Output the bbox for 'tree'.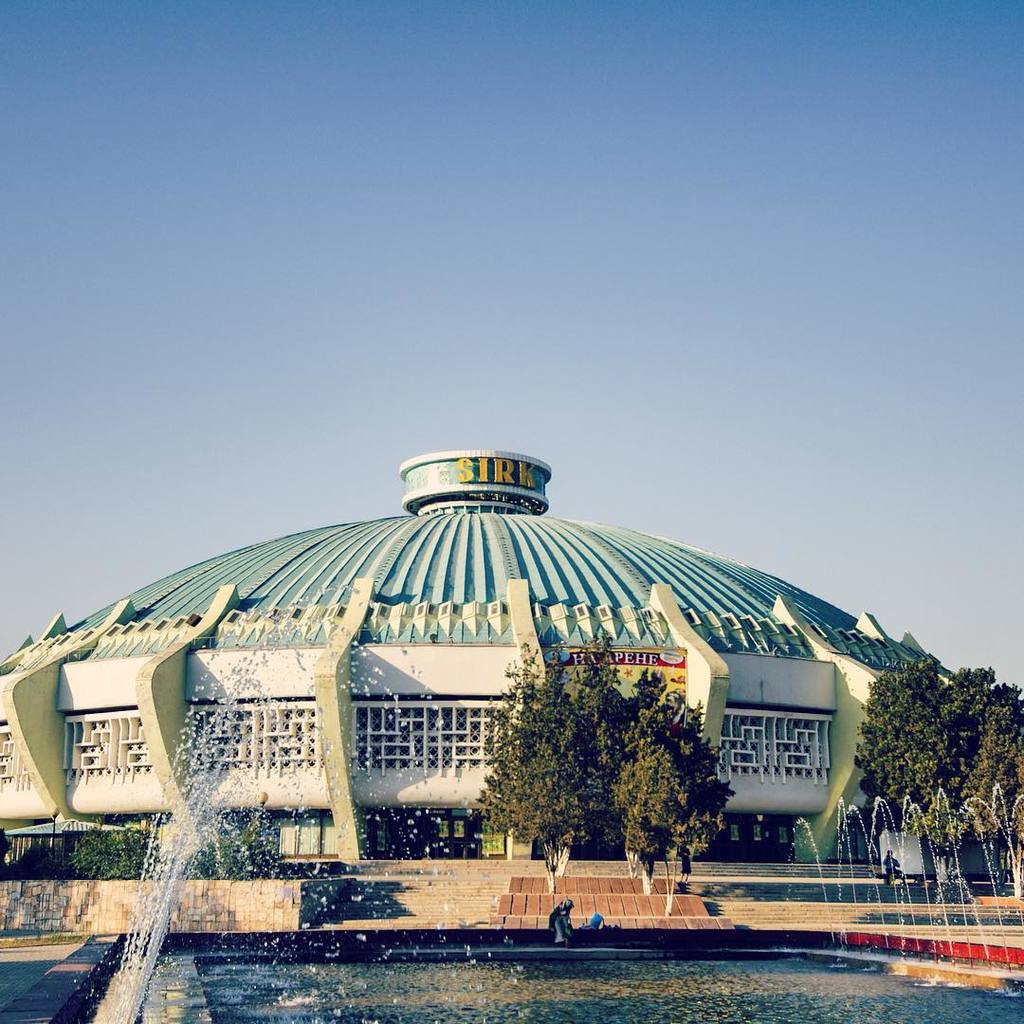
box=[174, 802, 288, 887].
